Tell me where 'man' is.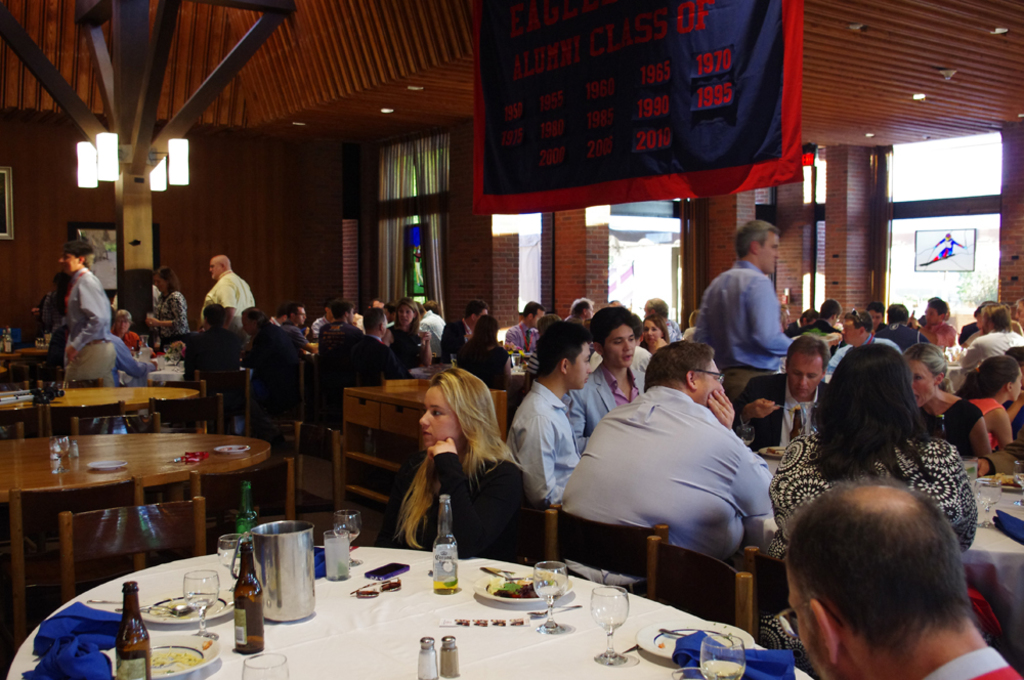
'man' is at [x1=56, y1=240, x2=115, y2=387].
